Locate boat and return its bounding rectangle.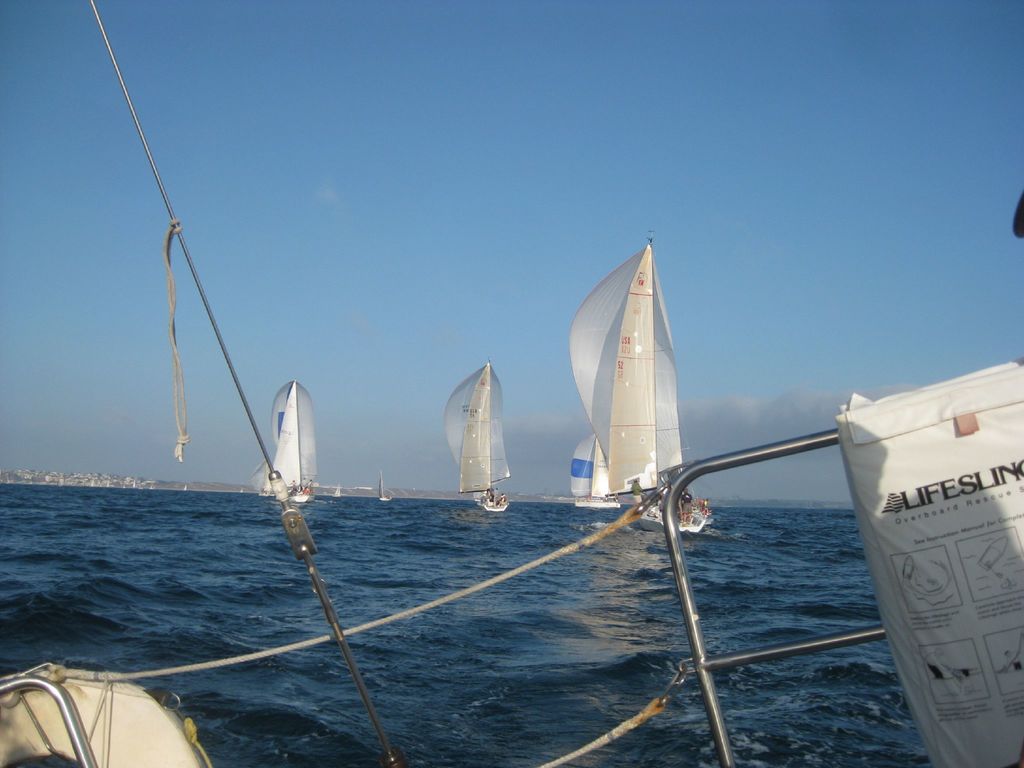
BBox(0, 420, 890, 767).
